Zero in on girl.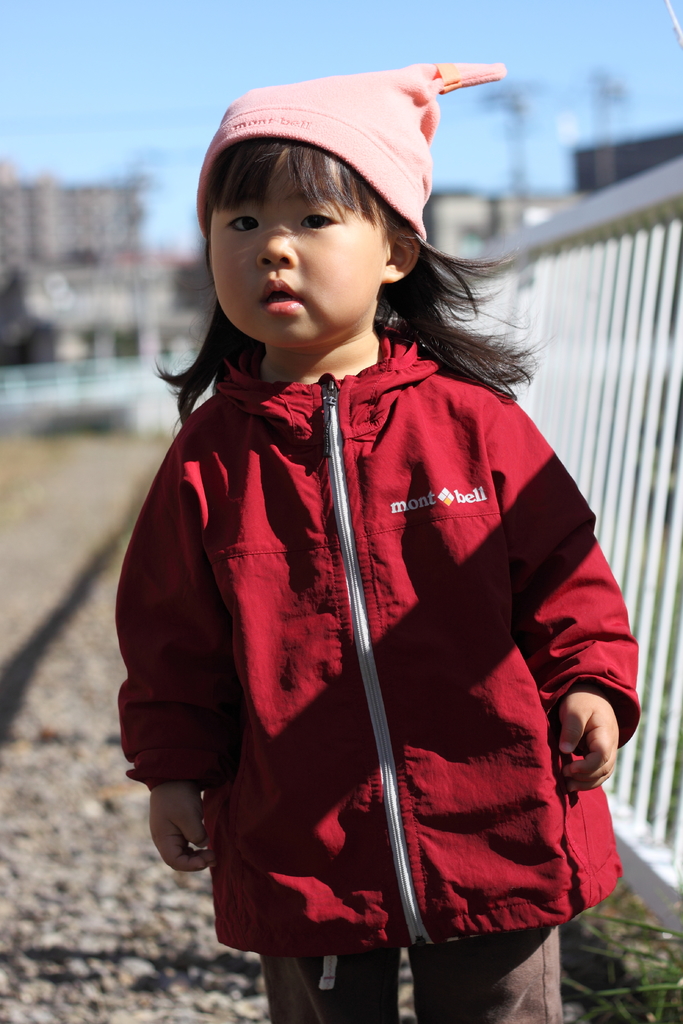
Zeroed in: {"x1": 115, "y1": 52, "x2": 638, "y2": 1023}.
